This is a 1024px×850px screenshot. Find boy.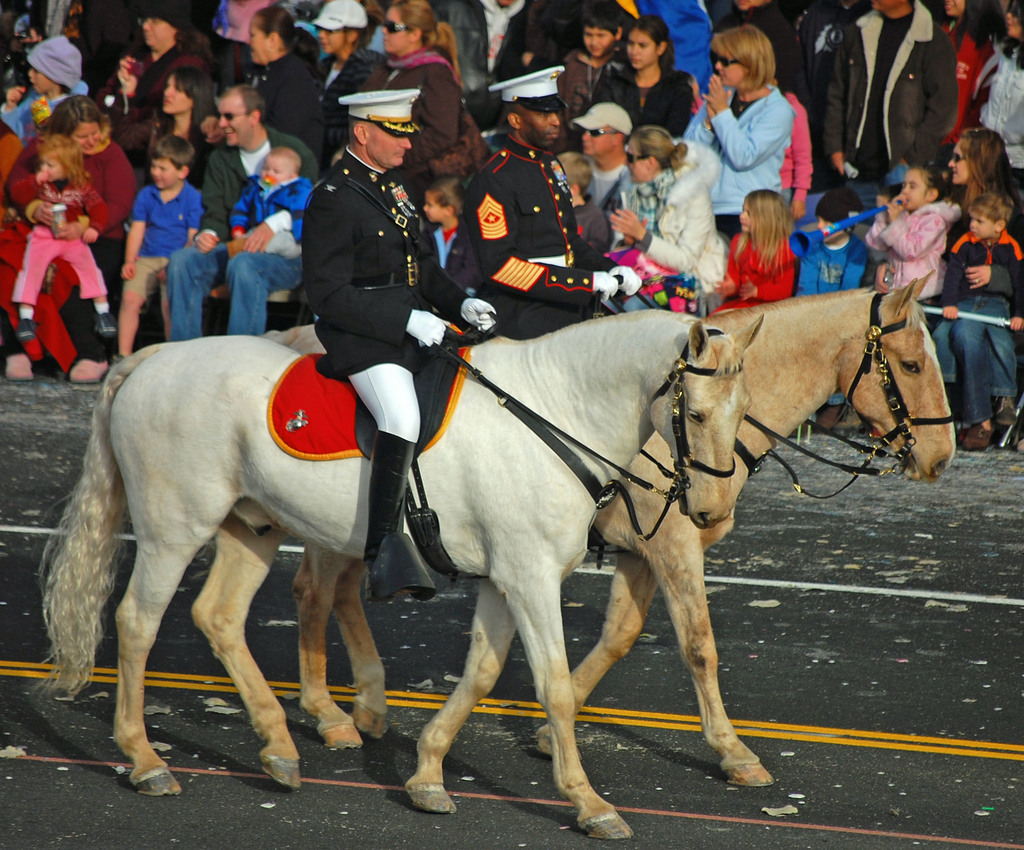
Bounding box: {"x1": 109, "y1": 139, "x2": 197, "y2": 365}.
